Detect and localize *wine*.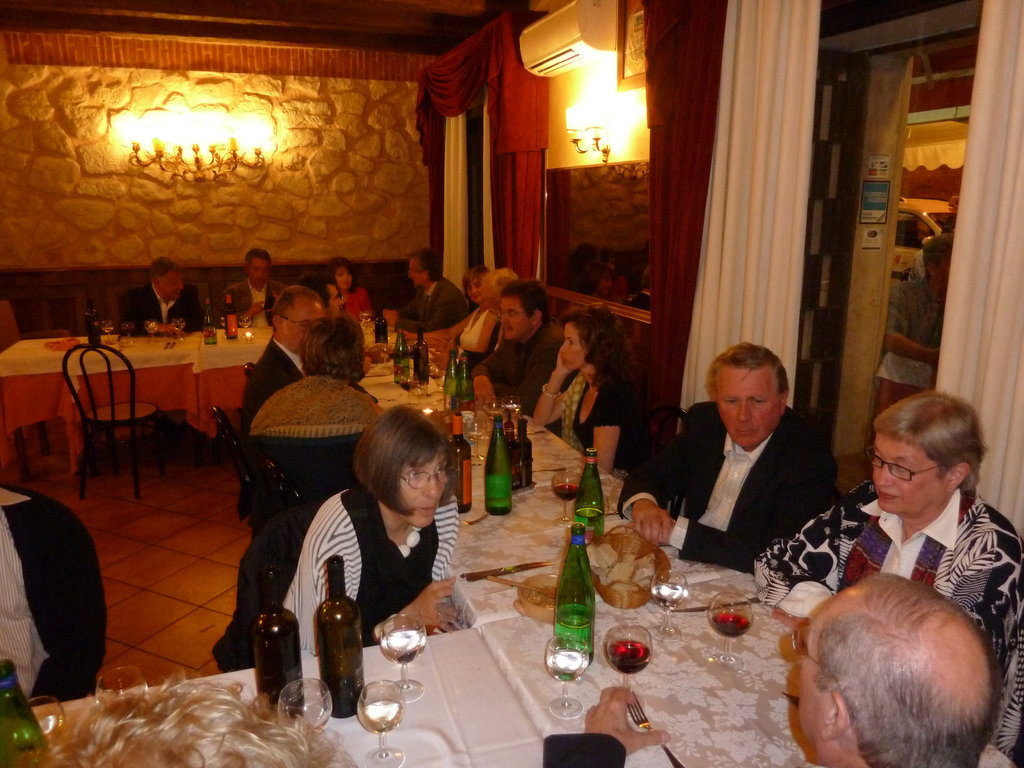
Localized at {"x1": 225, "y1": 301, "x2": 241, "y2": 337}.
